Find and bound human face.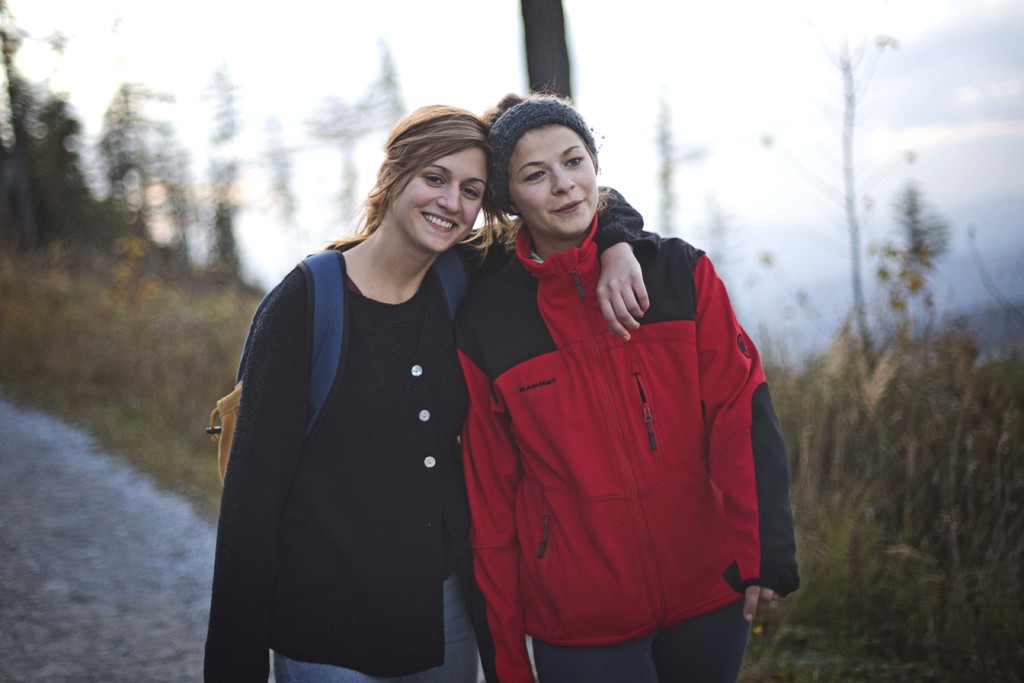
Bound: region(507, 115, 595, 238).
